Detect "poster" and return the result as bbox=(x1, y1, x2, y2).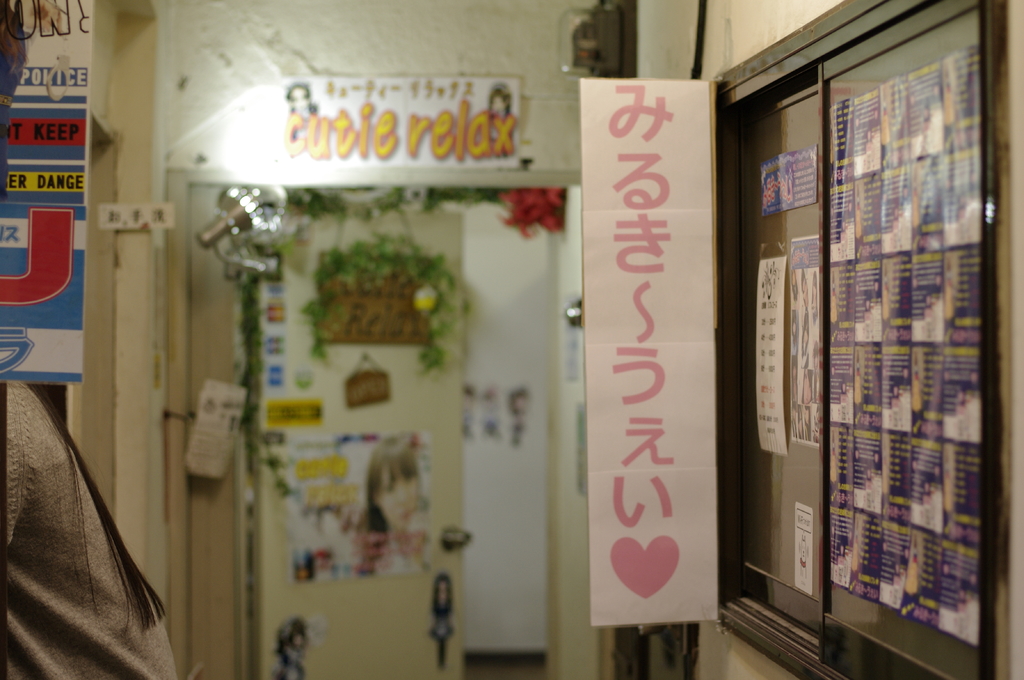
bbox=(1, 0, 92, 385).
